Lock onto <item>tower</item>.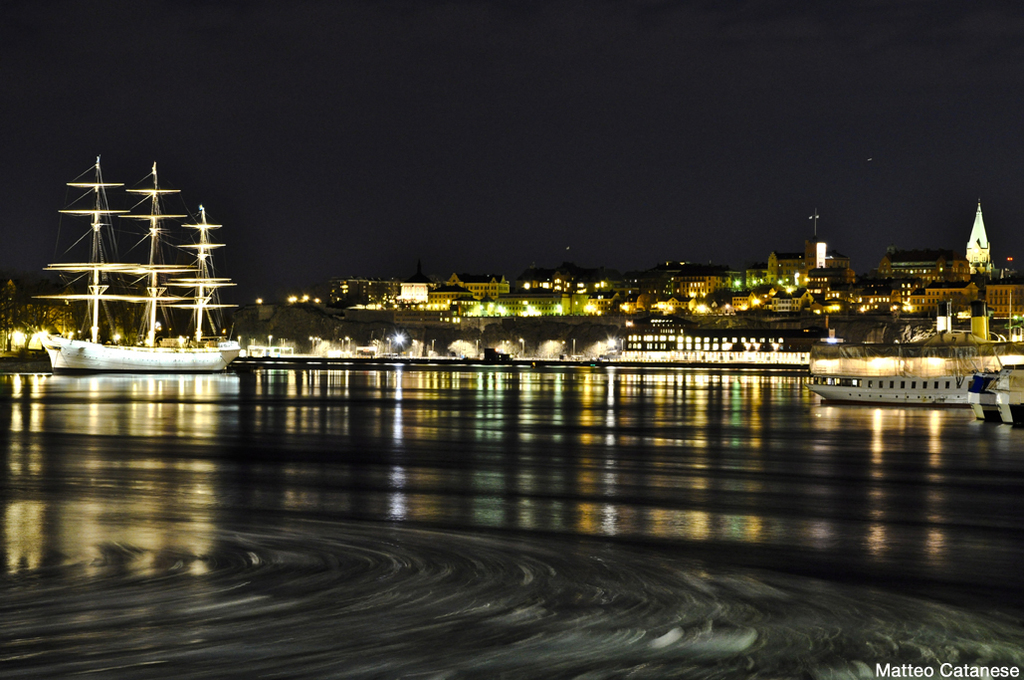
Locked: [962,201,993,290].
